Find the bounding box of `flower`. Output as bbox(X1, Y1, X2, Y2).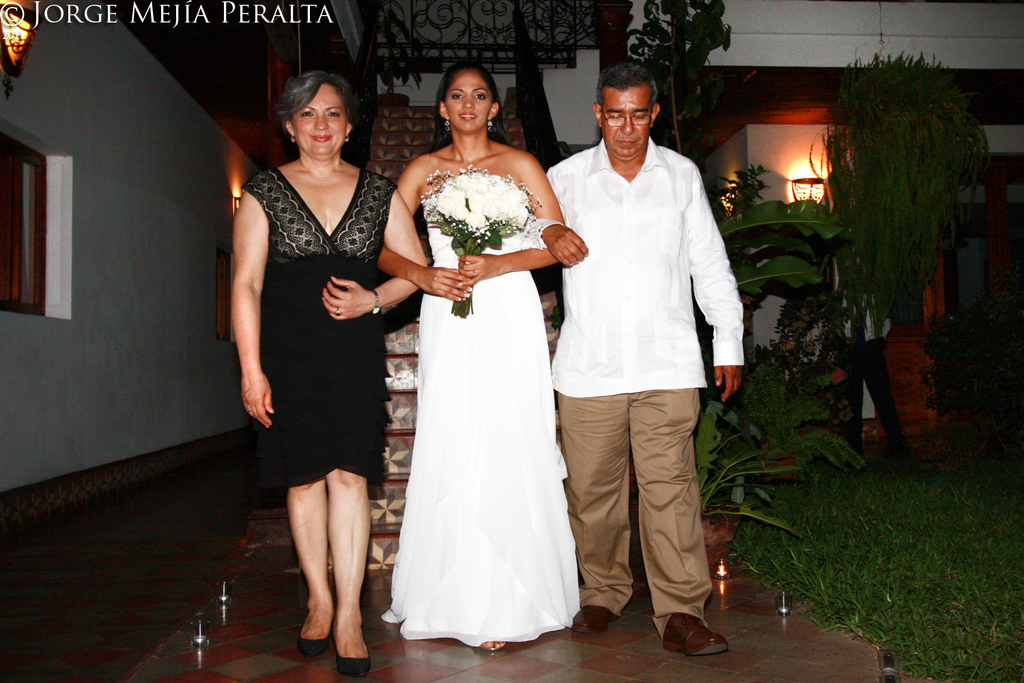
bbox(462, 210, 483, 229).
